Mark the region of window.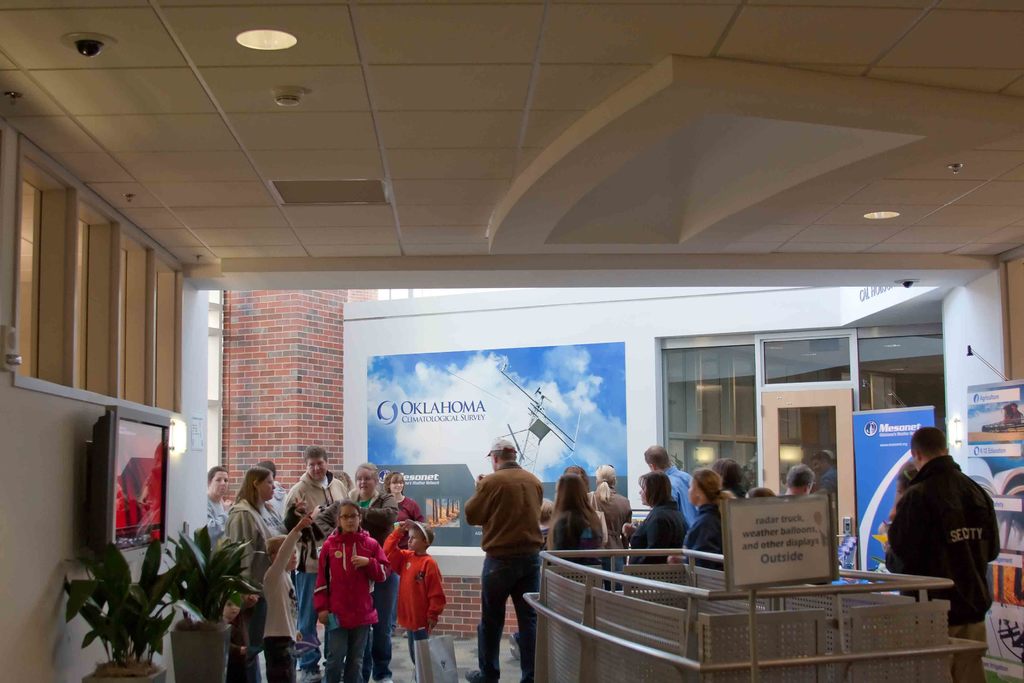
Region: box(761, 327, 855, 388).
